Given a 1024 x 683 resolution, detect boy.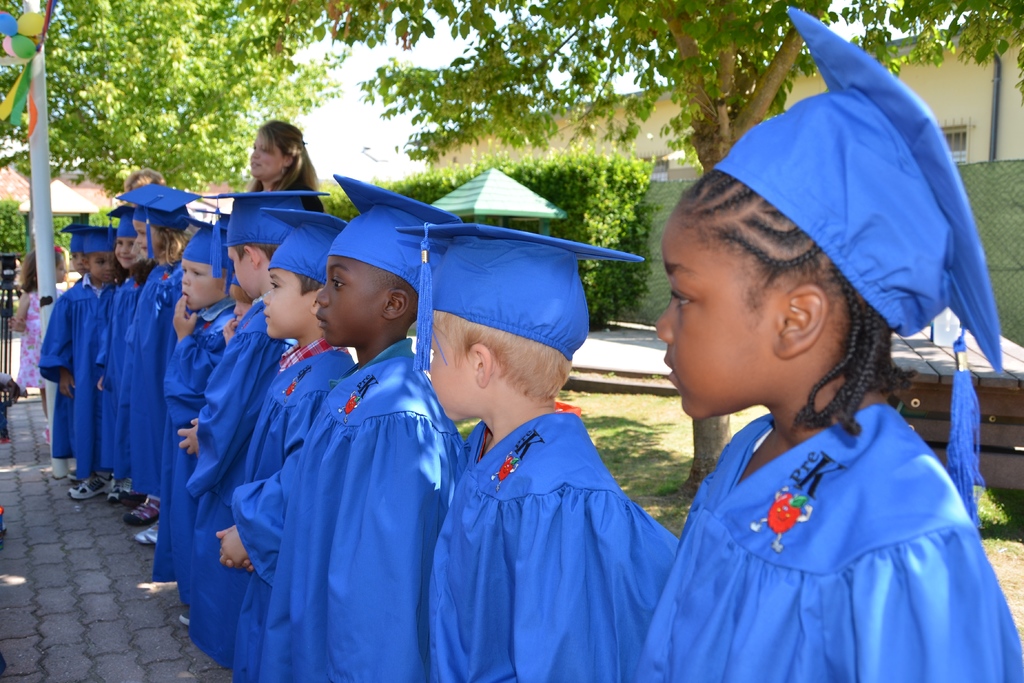
<box>27,217,124,515</box>.
